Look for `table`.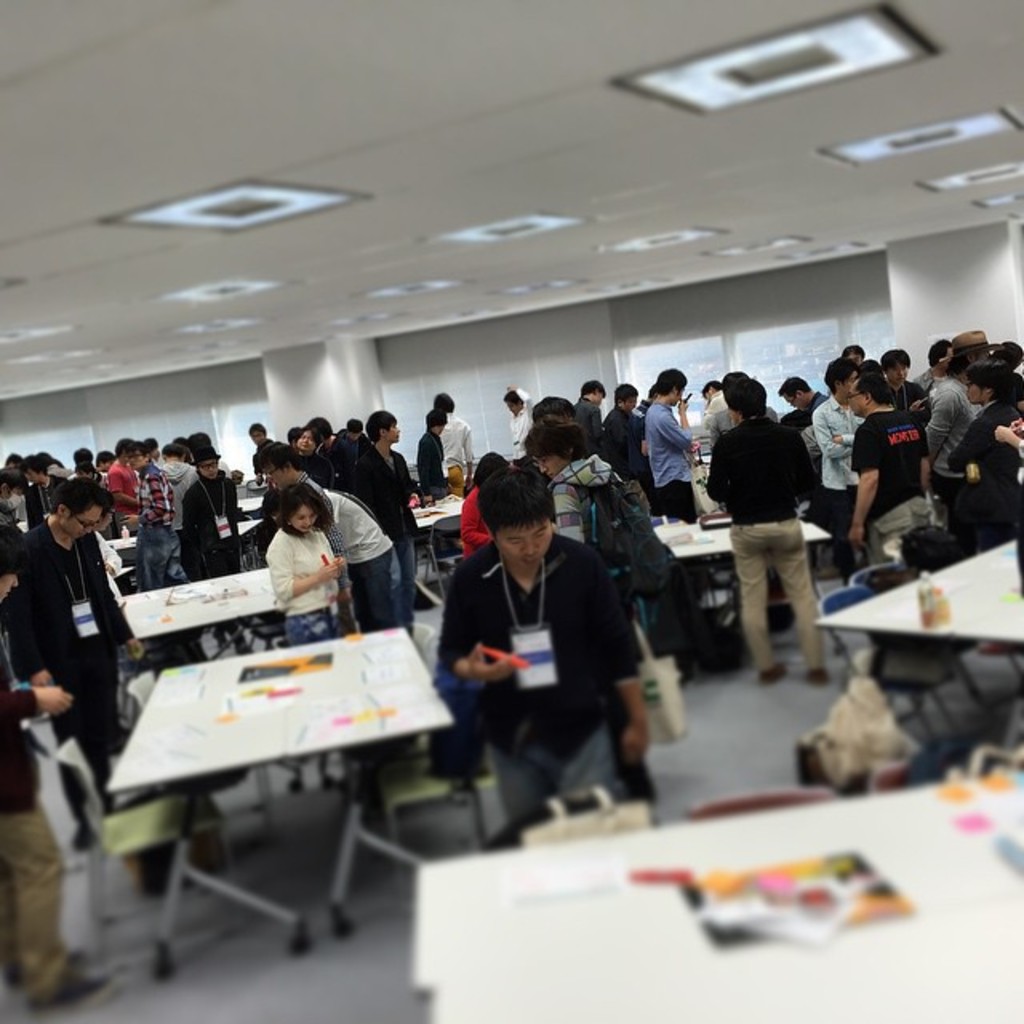
Found: pyautogui.locateOnScreen(643, 504, 827, 602).
